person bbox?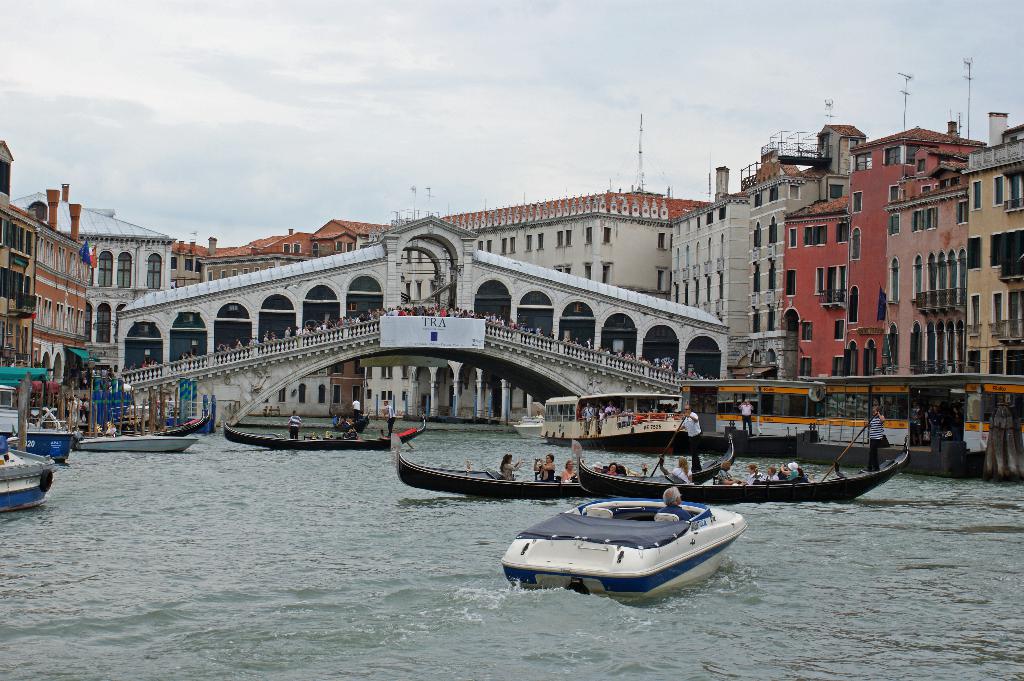
[670, 457, 692, 483]
